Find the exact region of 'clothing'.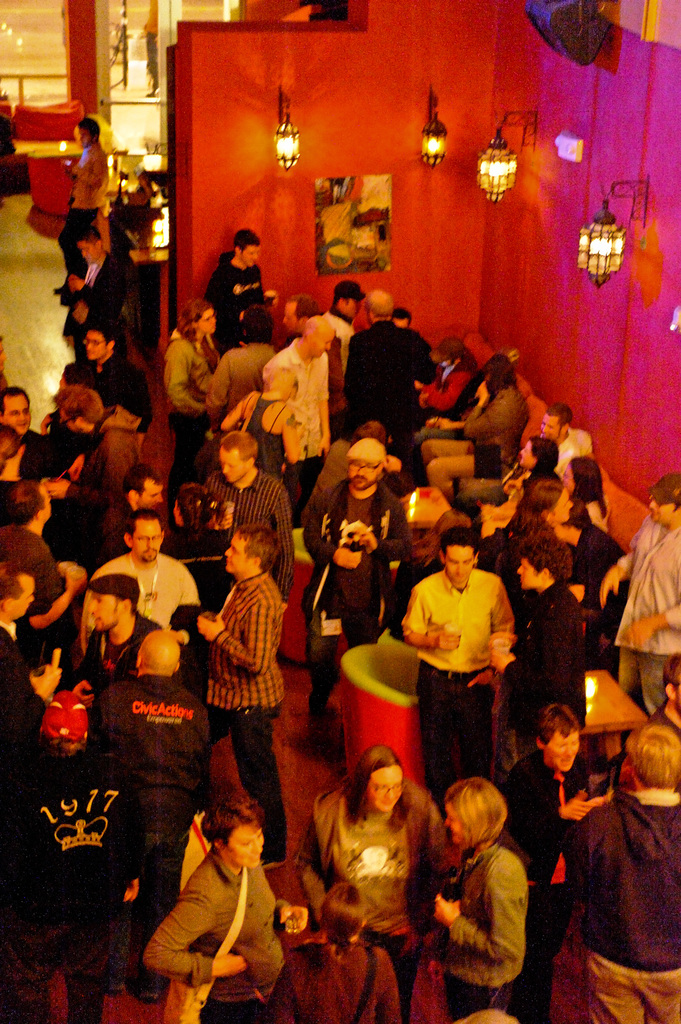
Exact region: (92,669,212,942).
